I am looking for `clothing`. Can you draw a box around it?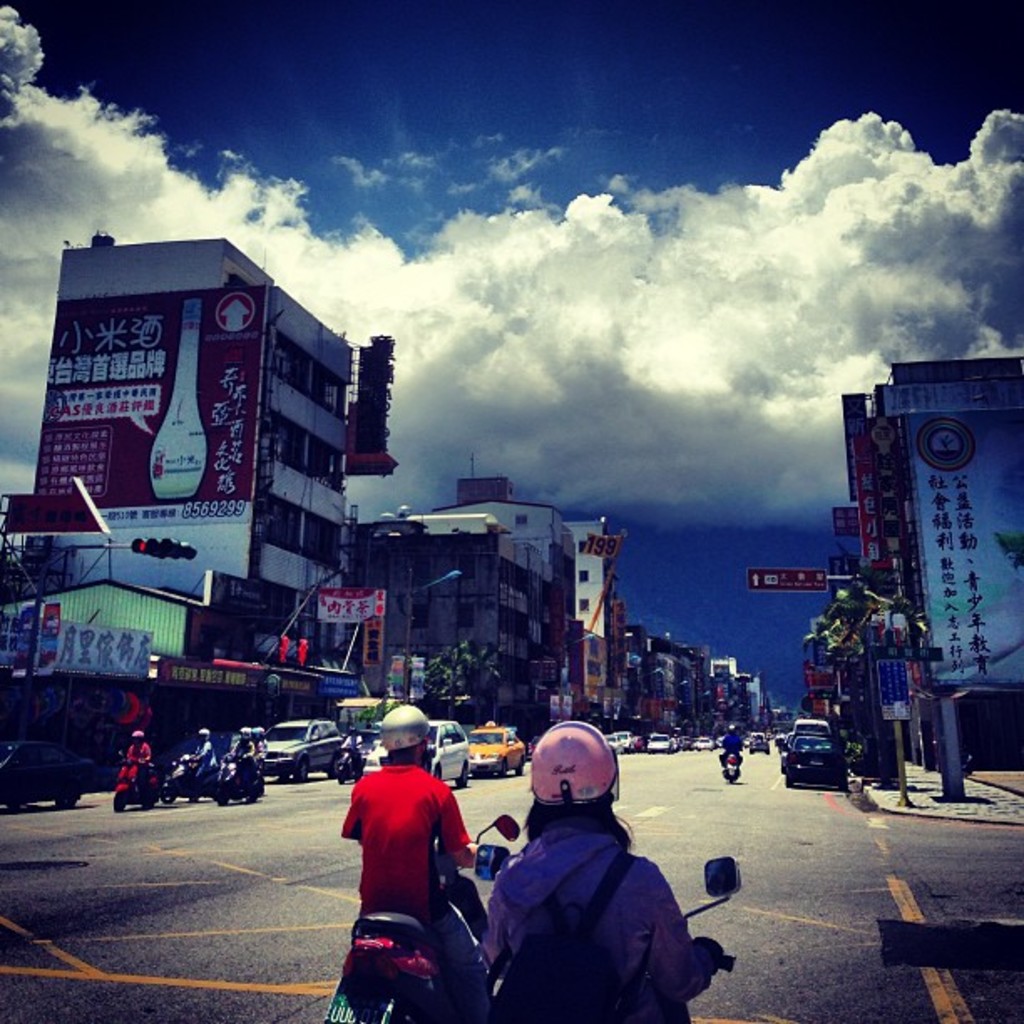
Sure, the bounding box is x1=482 y1=825 x2=714 y2=1022.
